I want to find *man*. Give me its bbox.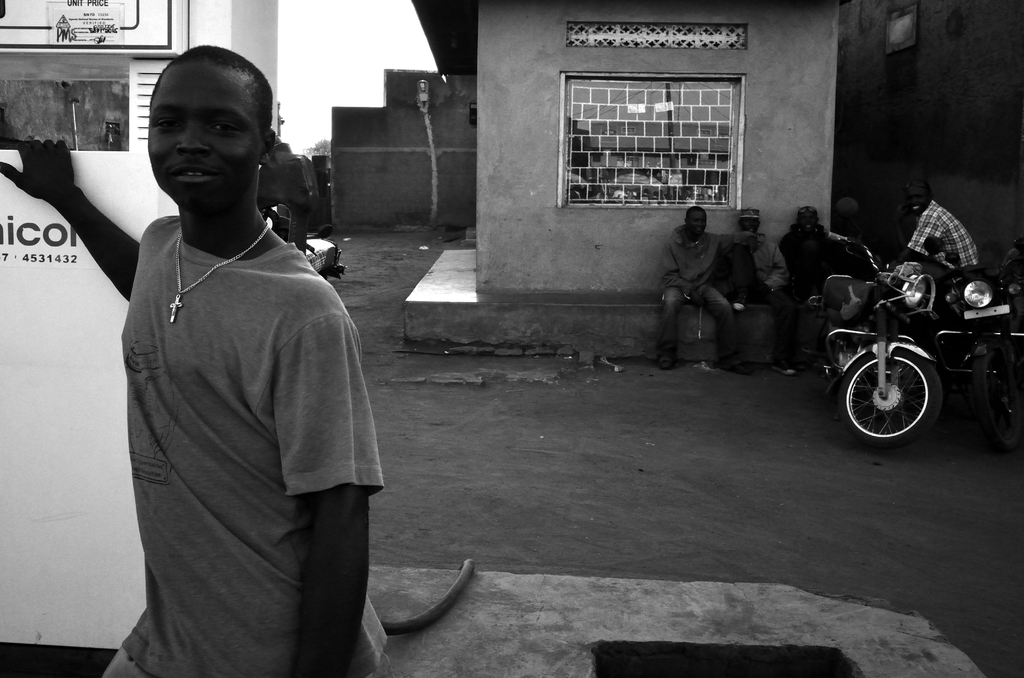
rect(721, 209, 793, 376).
